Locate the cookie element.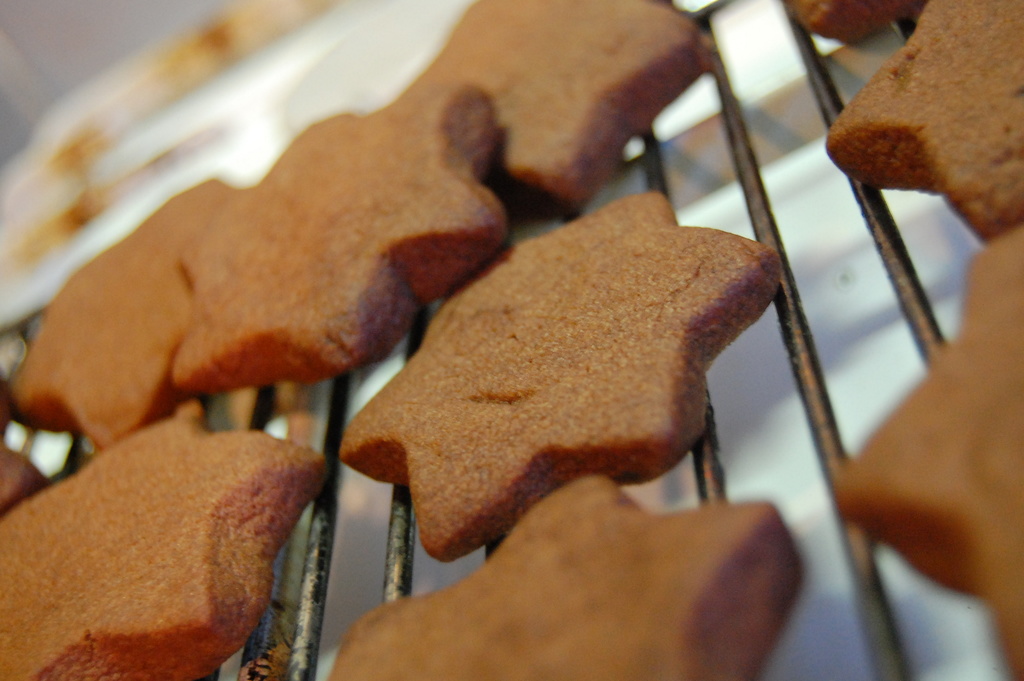
Element bbox: l=787, t=0, r=918, b=45.
